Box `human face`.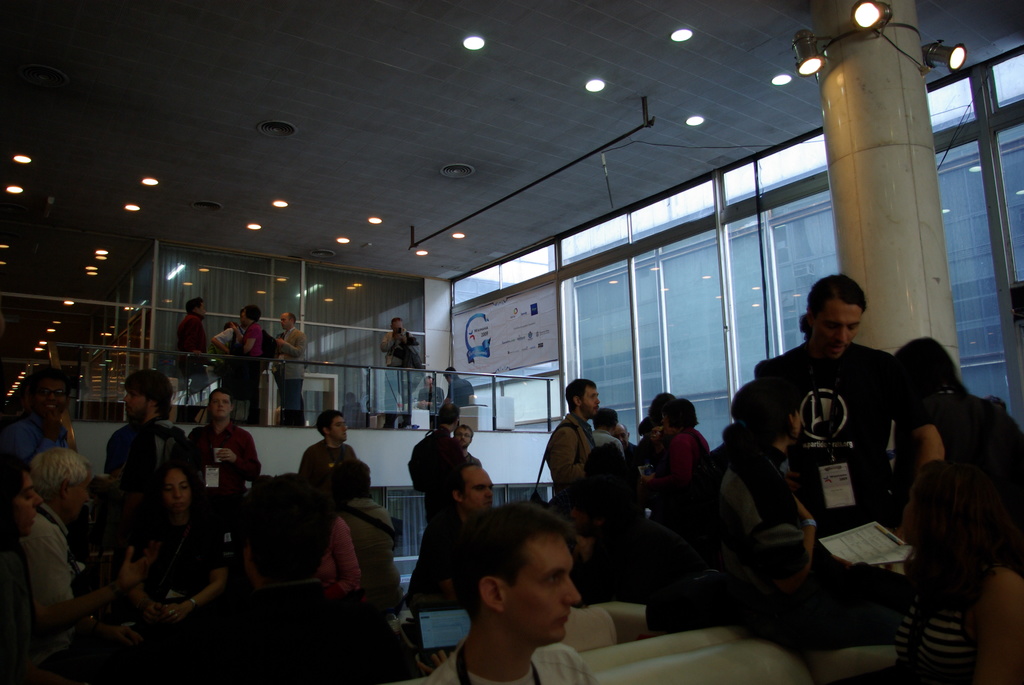
(120, 384, 147, 423).
